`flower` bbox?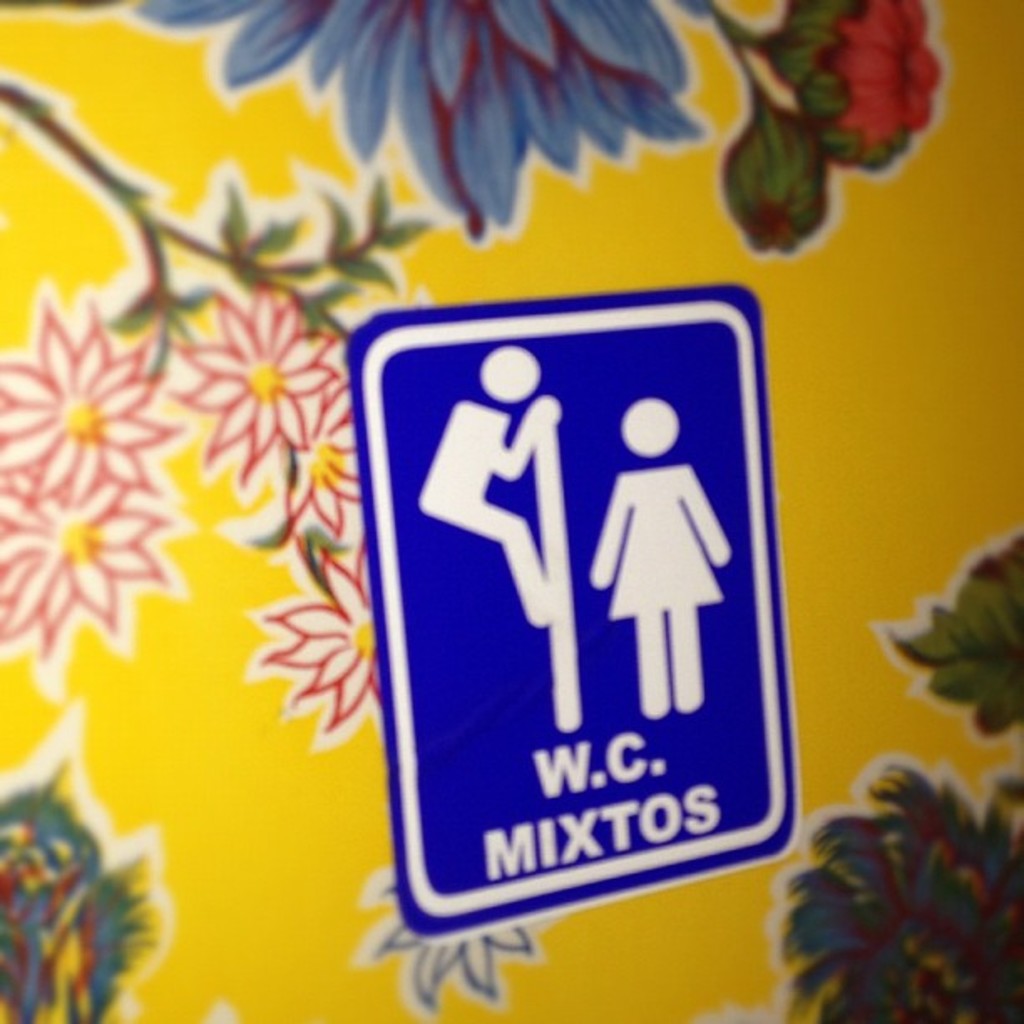
l=0, t=477, r=182, b=668
